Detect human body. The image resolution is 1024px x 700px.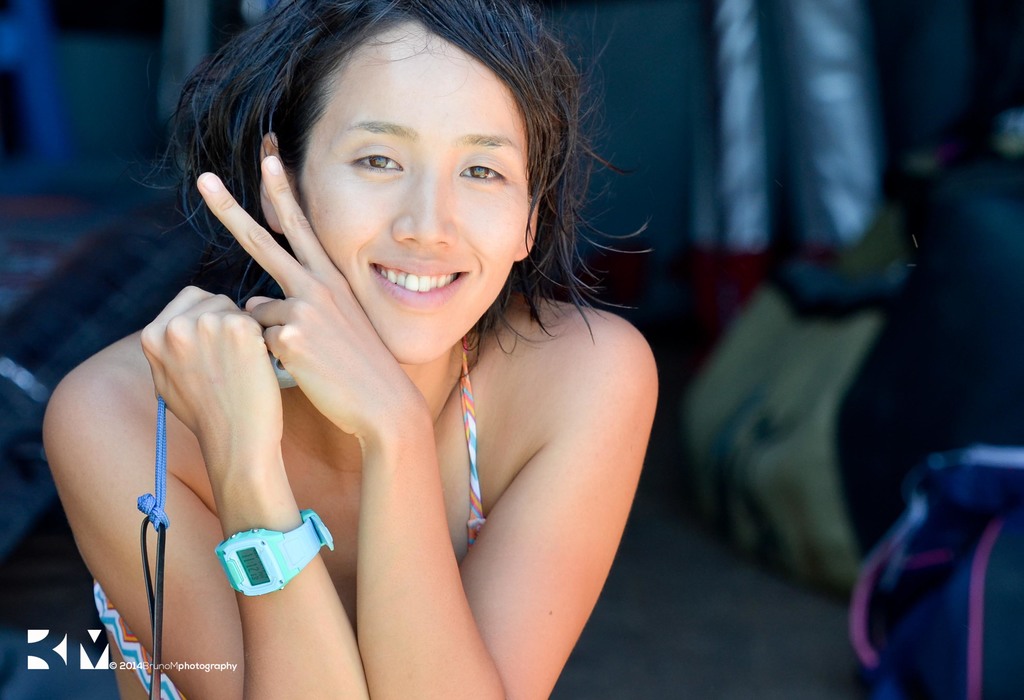
crop(44, 0, 662, 699).
